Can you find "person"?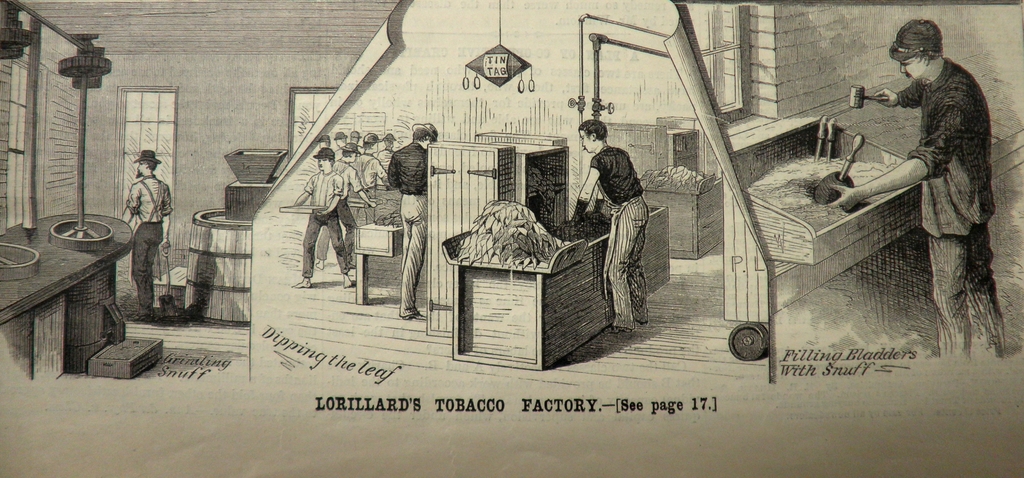
Yes, bounding box: crop(347, 129, 359, 148).
